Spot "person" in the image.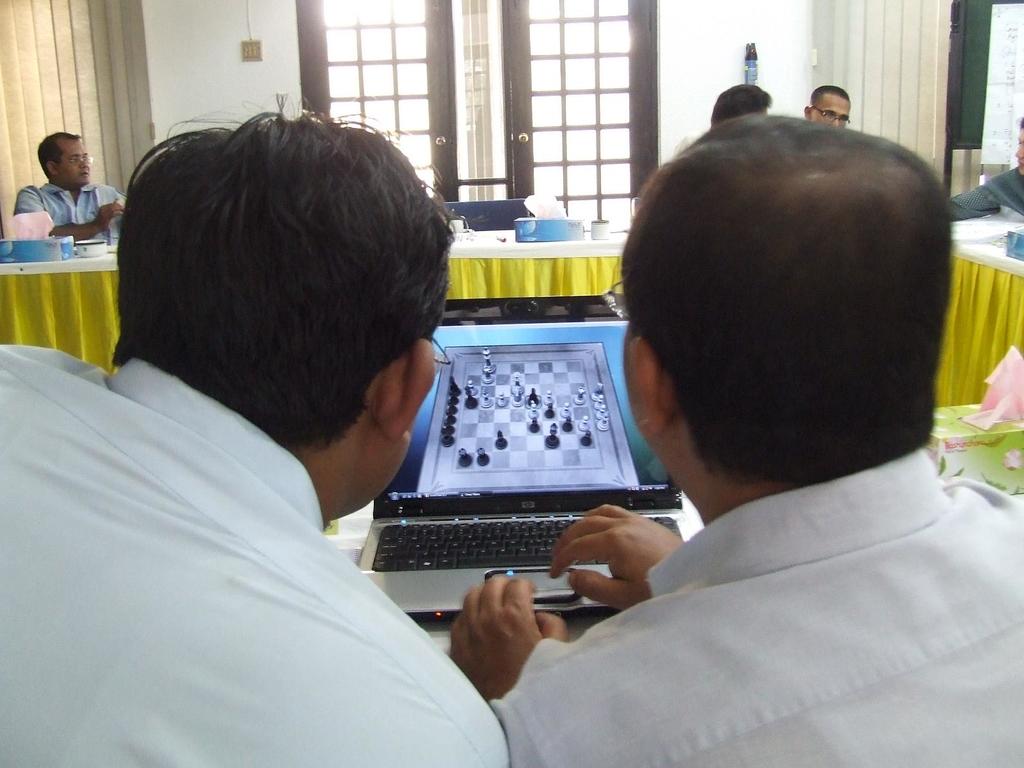
"person" found at box=[710, 81, 775, 126].
